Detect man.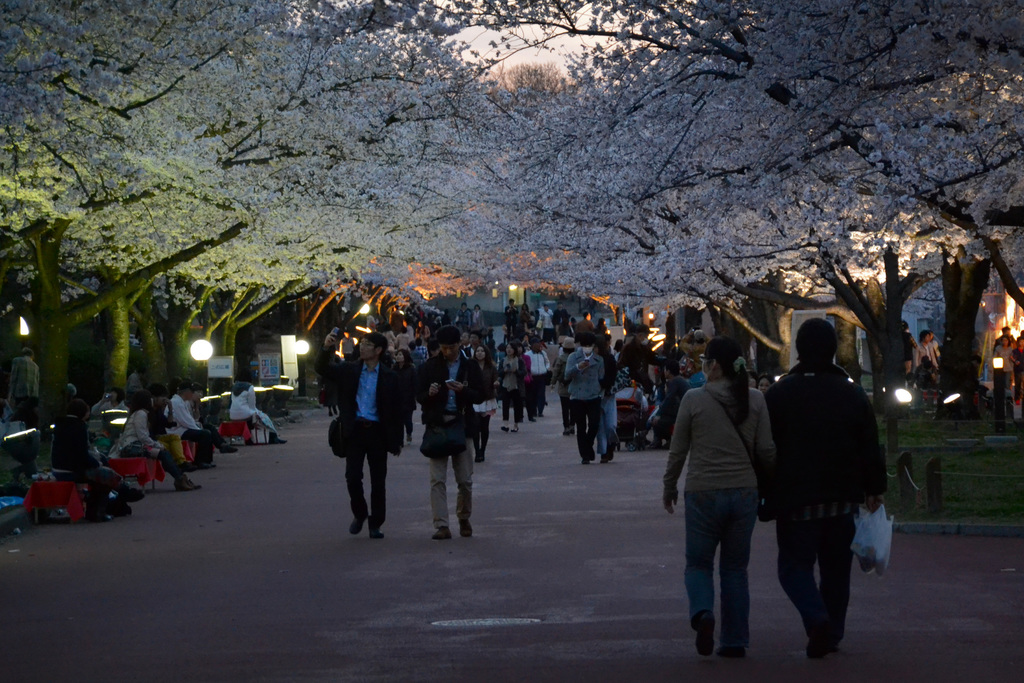
Detected at pyautogui.locateOnScreen(919, 359, 938, 391).
